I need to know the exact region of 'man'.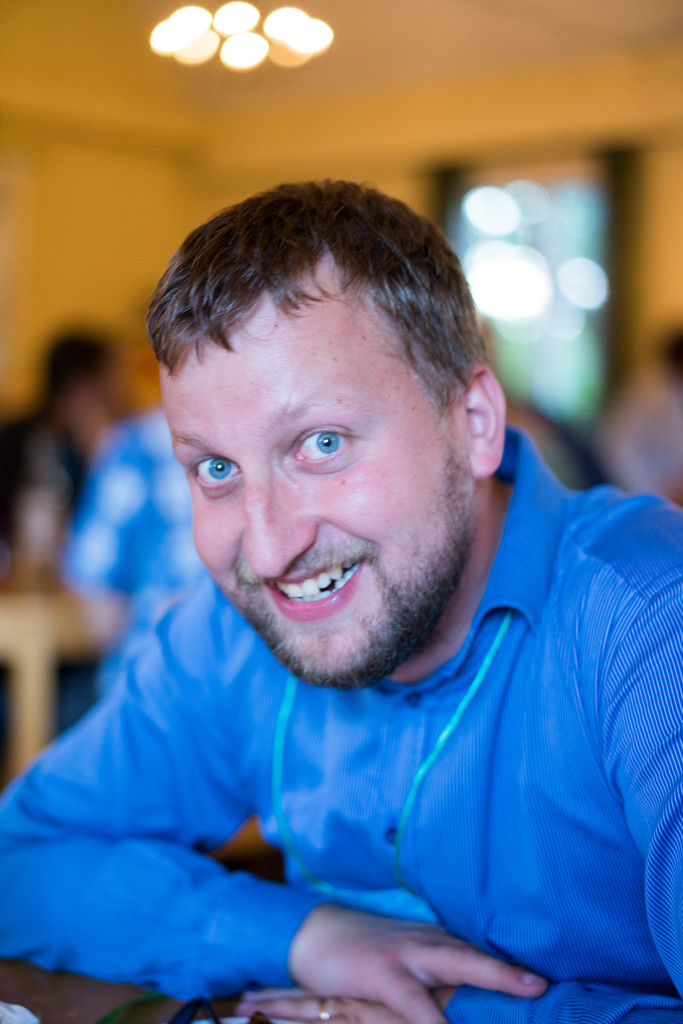
Region: locate(35, 163, 682, 988).
